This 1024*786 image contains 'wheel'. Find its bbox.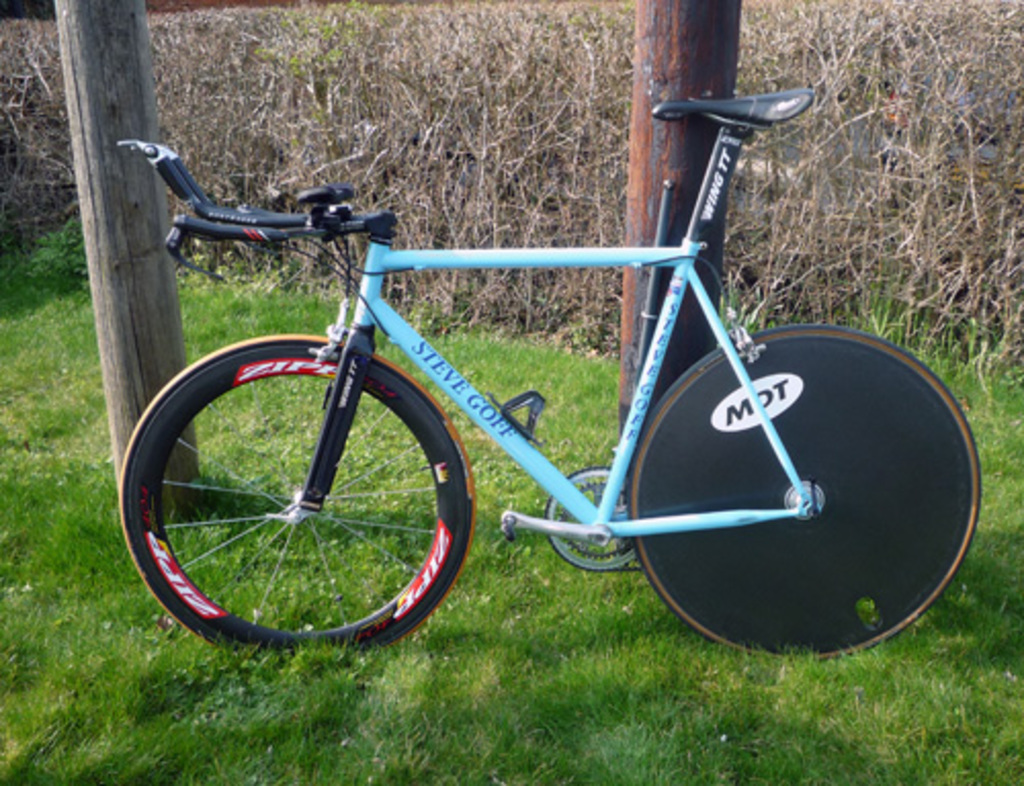
121 342 471 647.
